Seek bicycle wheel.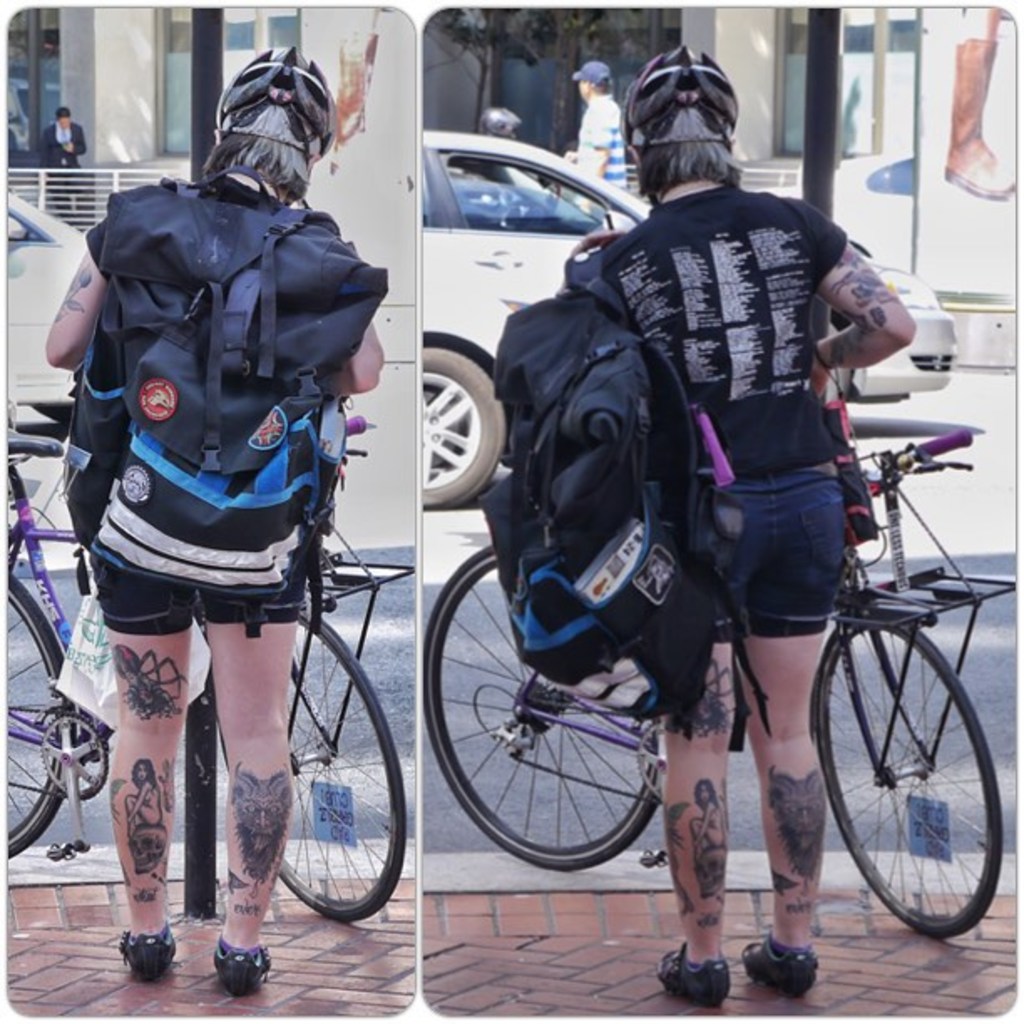
224/604/400/920.
